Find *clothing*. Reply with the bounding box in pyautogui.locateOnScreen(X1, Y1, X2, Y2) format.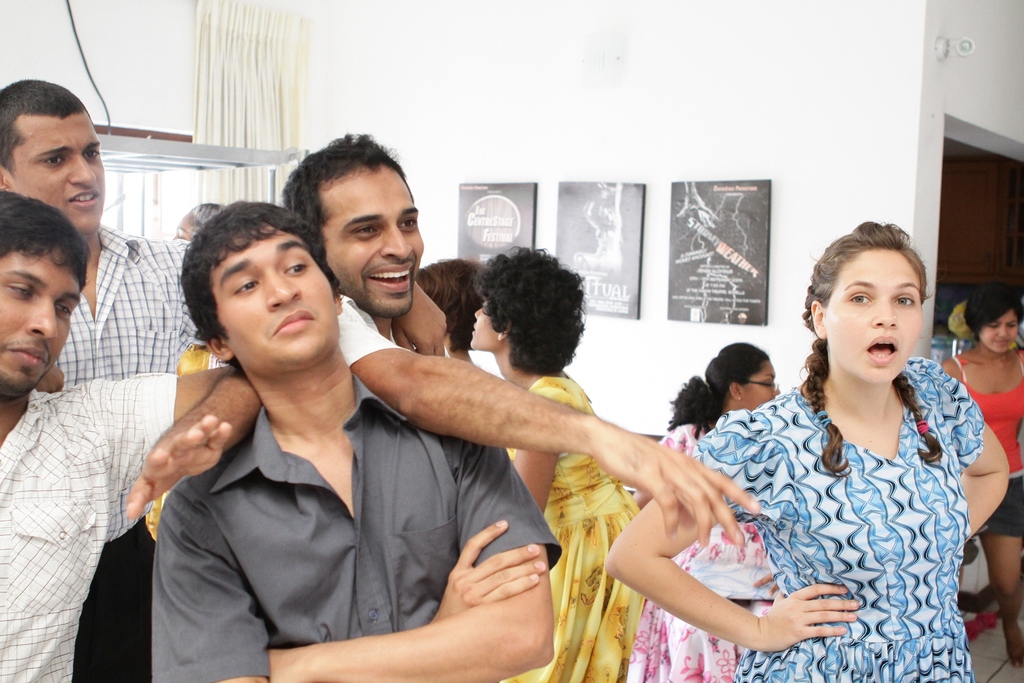
pyautogui.locateOnScreen(504, 365, 652, 682).
